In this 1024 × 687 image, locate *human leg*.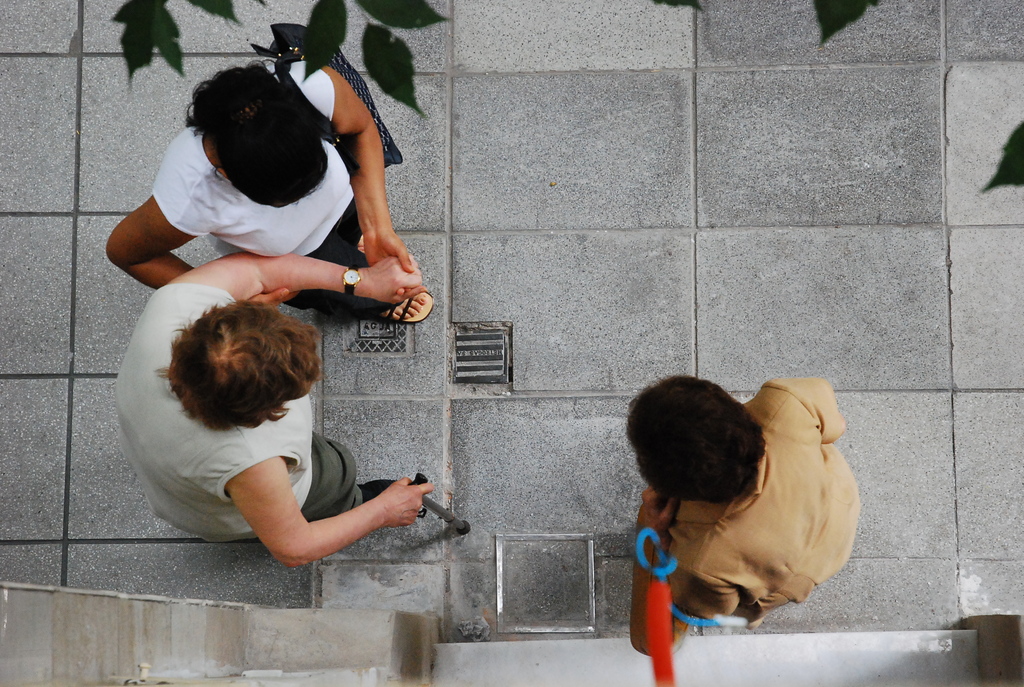
Bounding box: [x1=298, y1=438, x2=392, y2=518].
